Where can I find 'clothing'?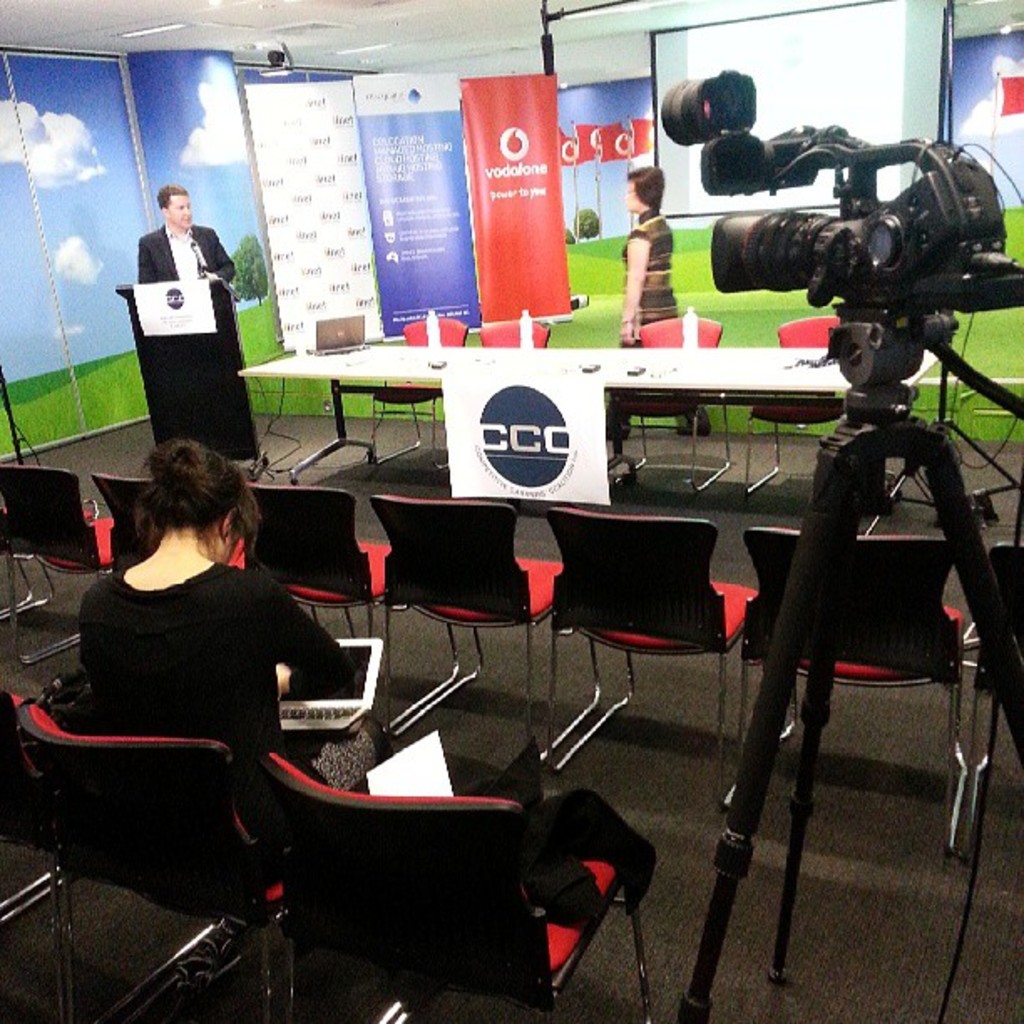
You can find it at (611,209,711,432).
